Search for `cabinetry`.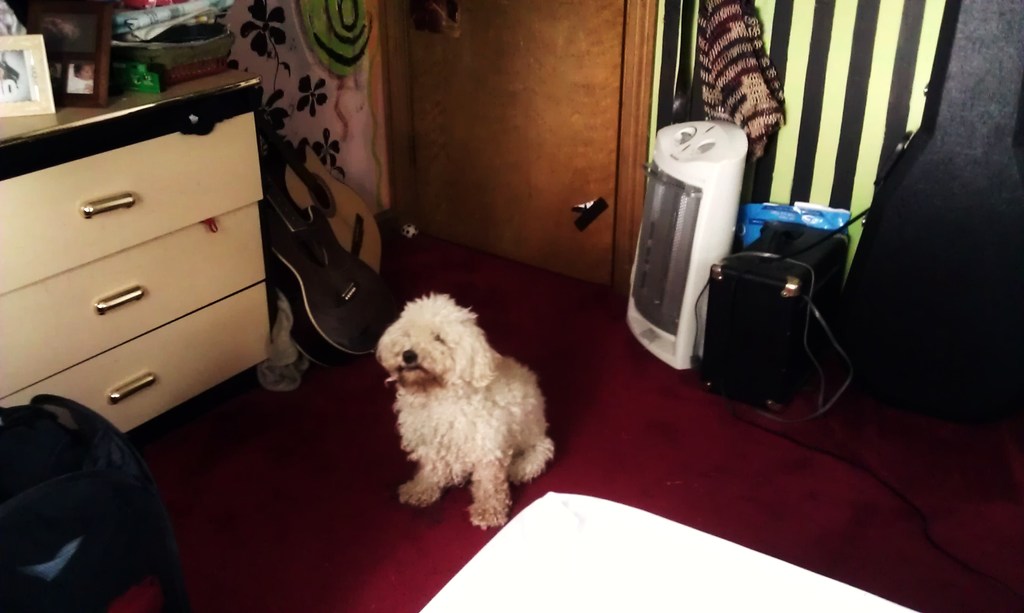
Found at [0,65,279,443].
